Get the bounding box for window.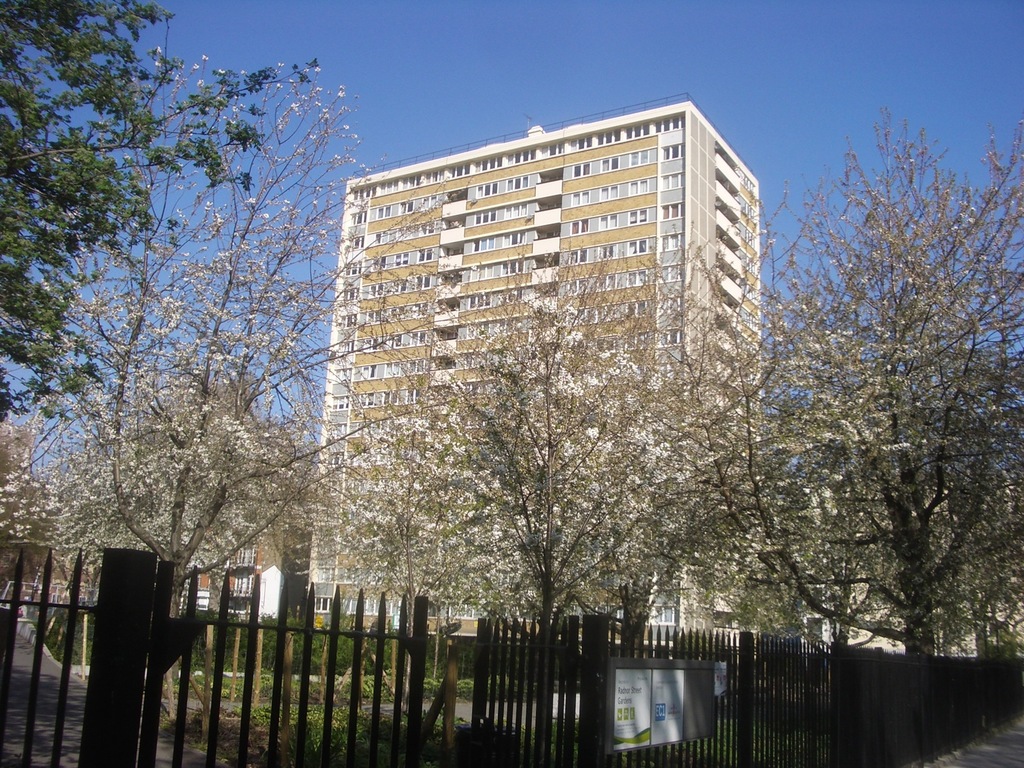
{"x1": 394, "y1": 250, "x2": 406, "y2": 268}.
